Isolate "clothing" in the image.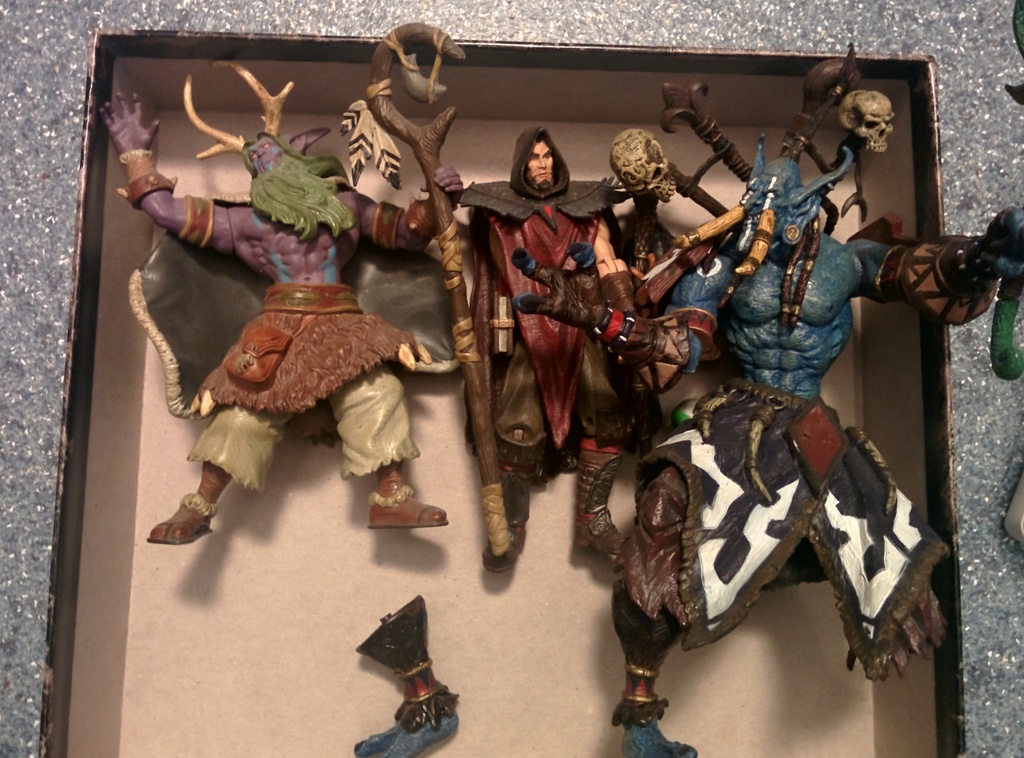
Isolated region: 488/123/646/461.
